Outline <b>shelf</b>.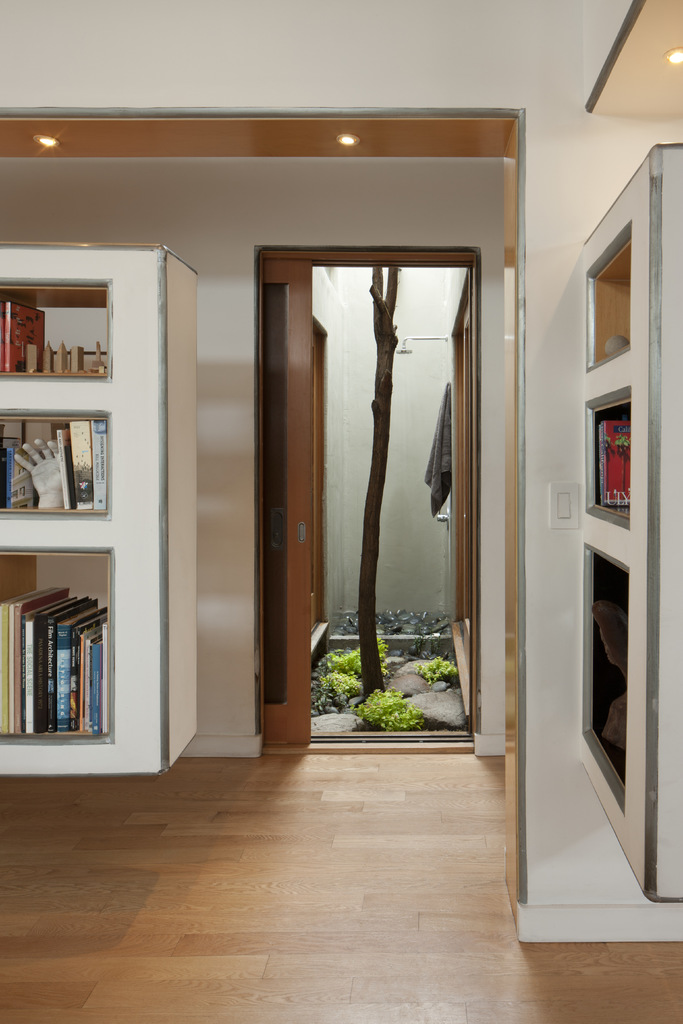
Outline: [left=0, top=416, right=111, bottom=514].
